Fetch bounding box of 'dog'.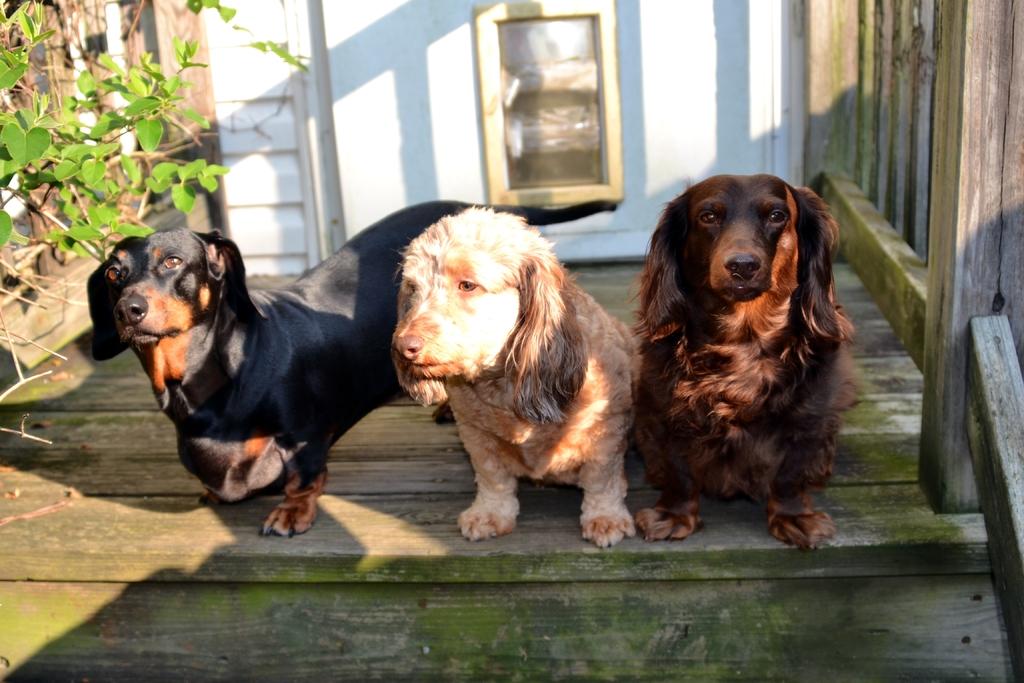
Bbox: BBox(391, 204, 644, 552).
